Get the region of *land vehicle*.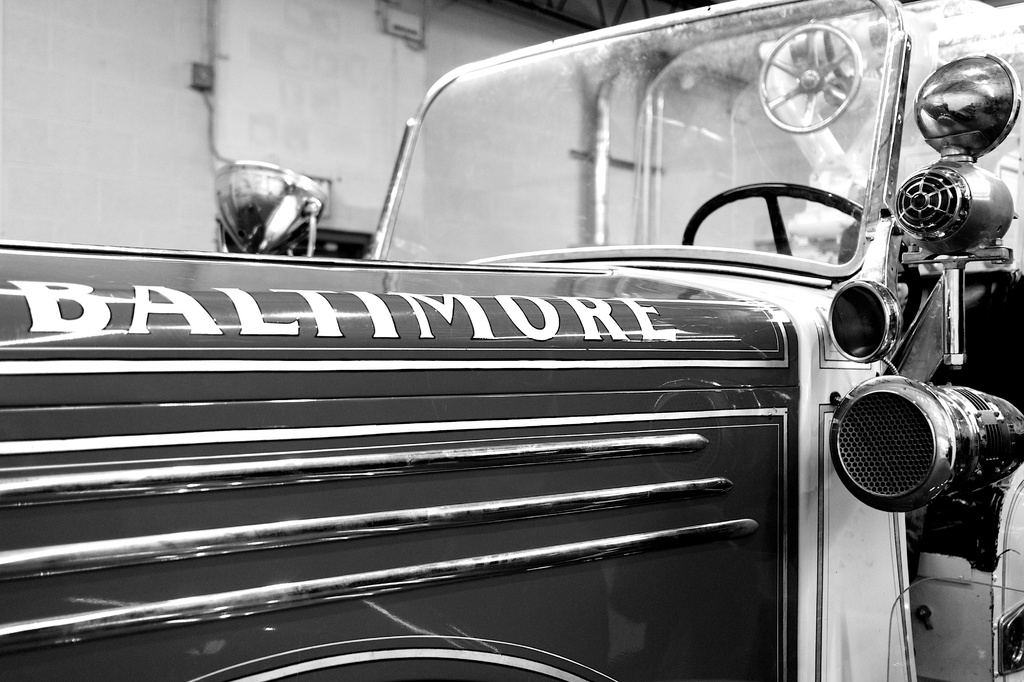
locate(0, 0, 1023, 681).
